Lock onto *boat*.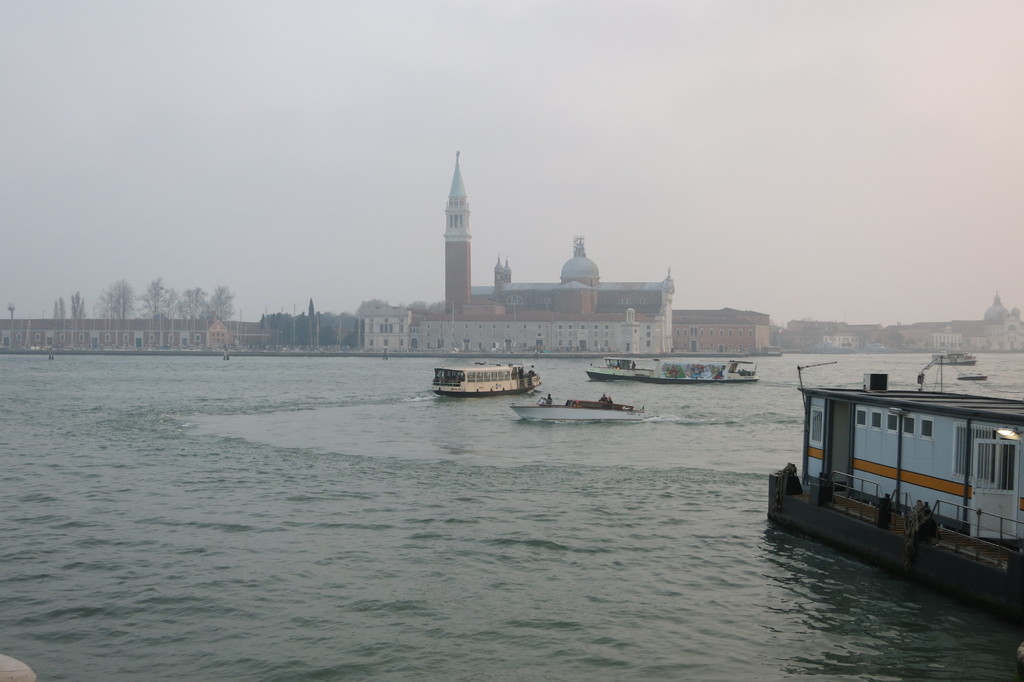
Locked: box=[579, 353, 653, 383].
